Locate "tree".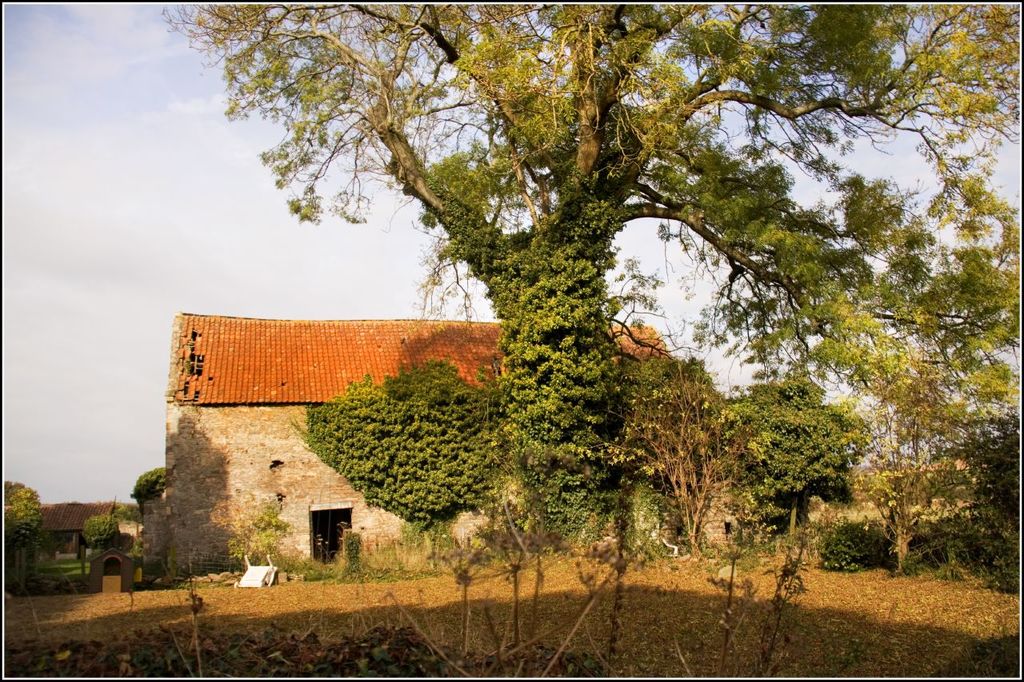
Bounding box: bbox=[158, 0, 1023, 549].
